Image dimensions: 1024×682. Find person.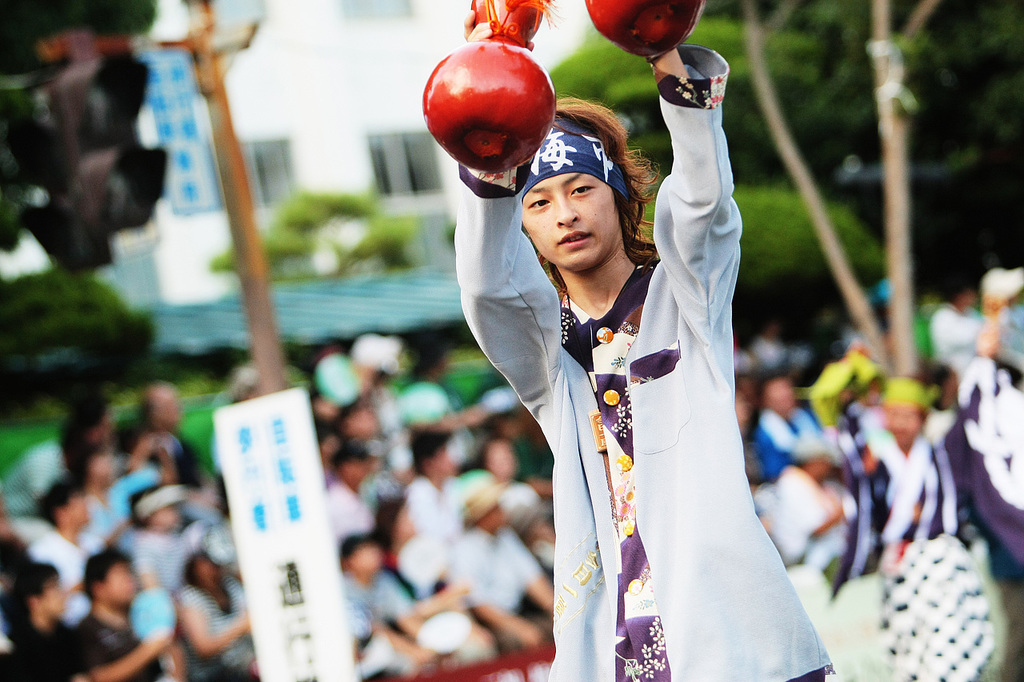
[x1=88, y1=535, x2=165, y2=681].
